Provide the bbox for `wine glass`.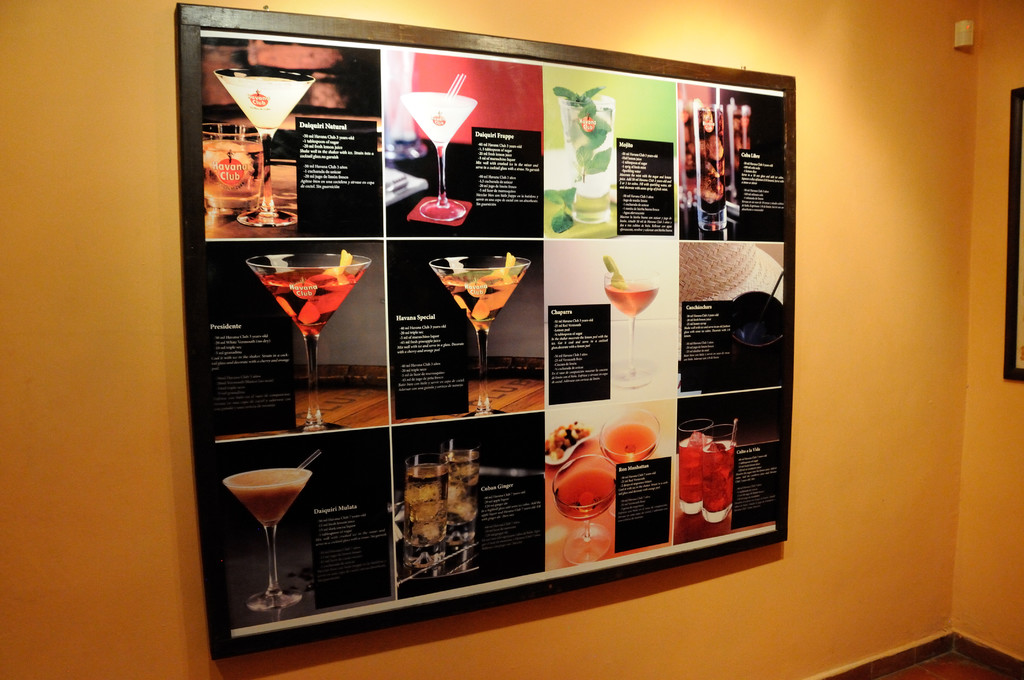
{"left": 554, "top": 451, "right": 620, "bottom": 560}.
